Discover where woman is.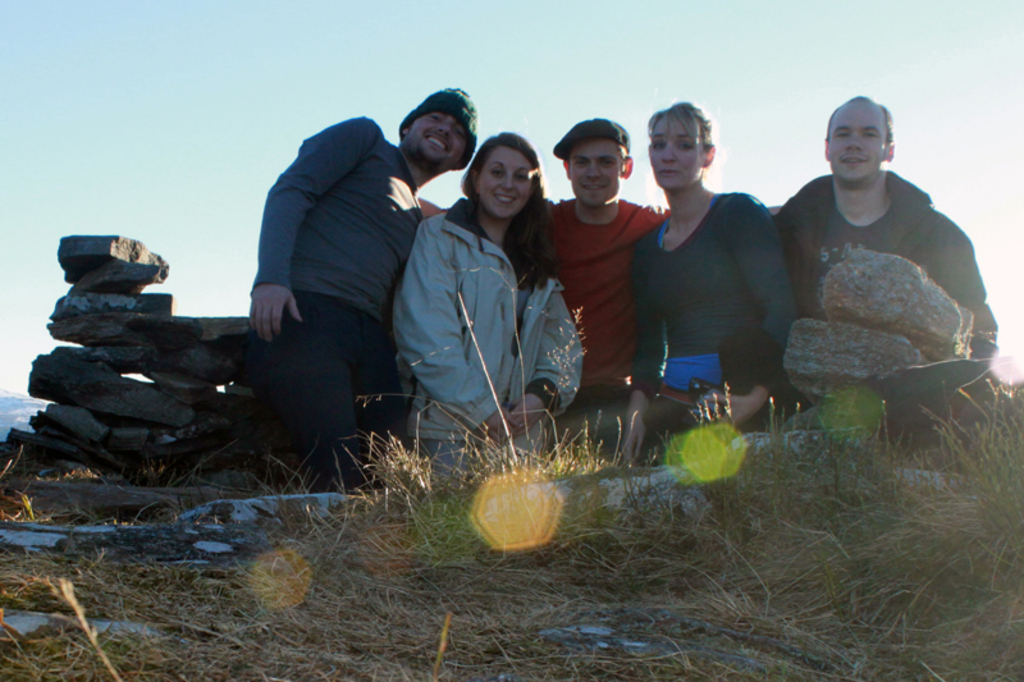
Discovered at rect(628, 95, 806, 448).
